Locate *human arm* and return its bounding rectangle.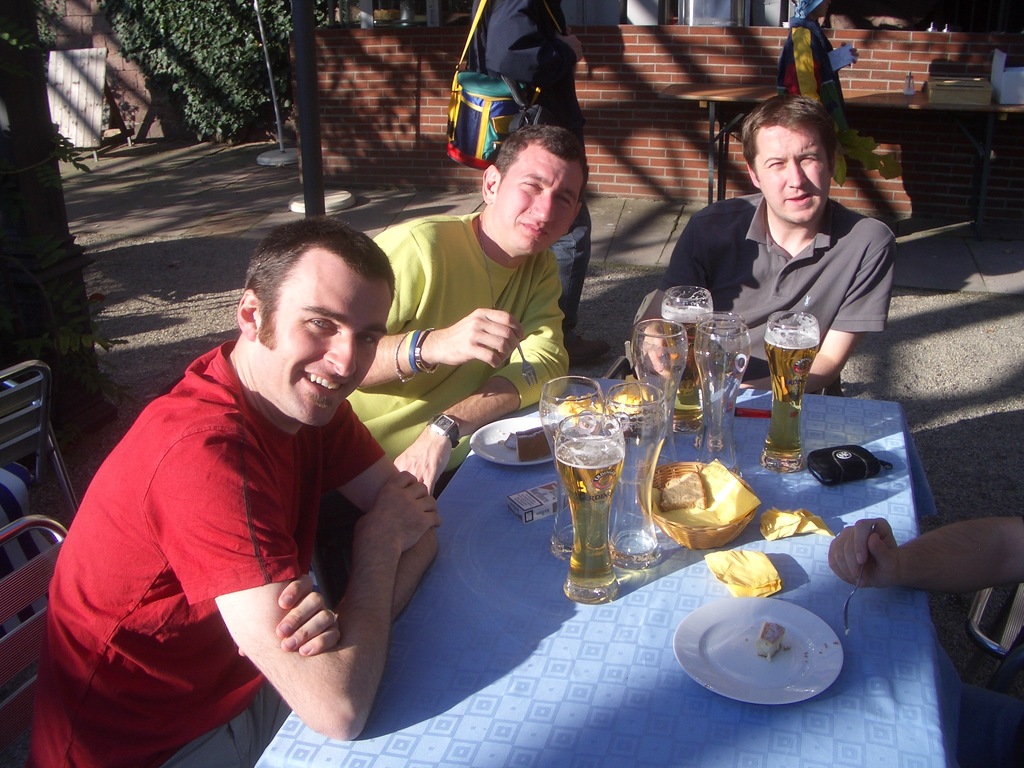
[x1=392, y1=260, x2=577, y2=497].
